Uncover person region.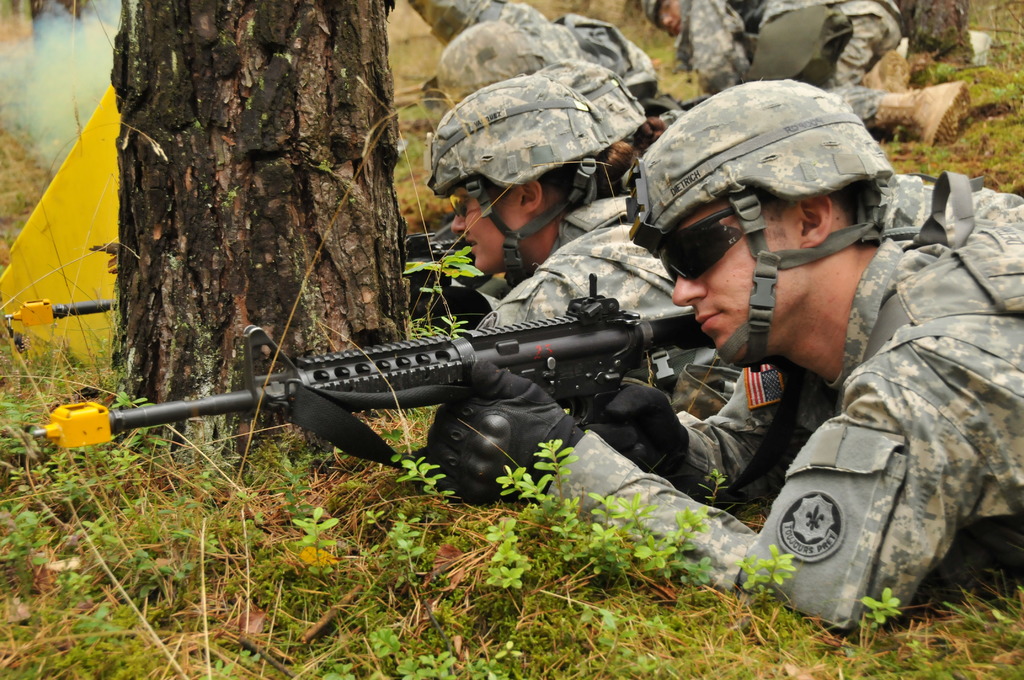
Uncovered: x1=643, y1=0, x2=979, y2=148.
